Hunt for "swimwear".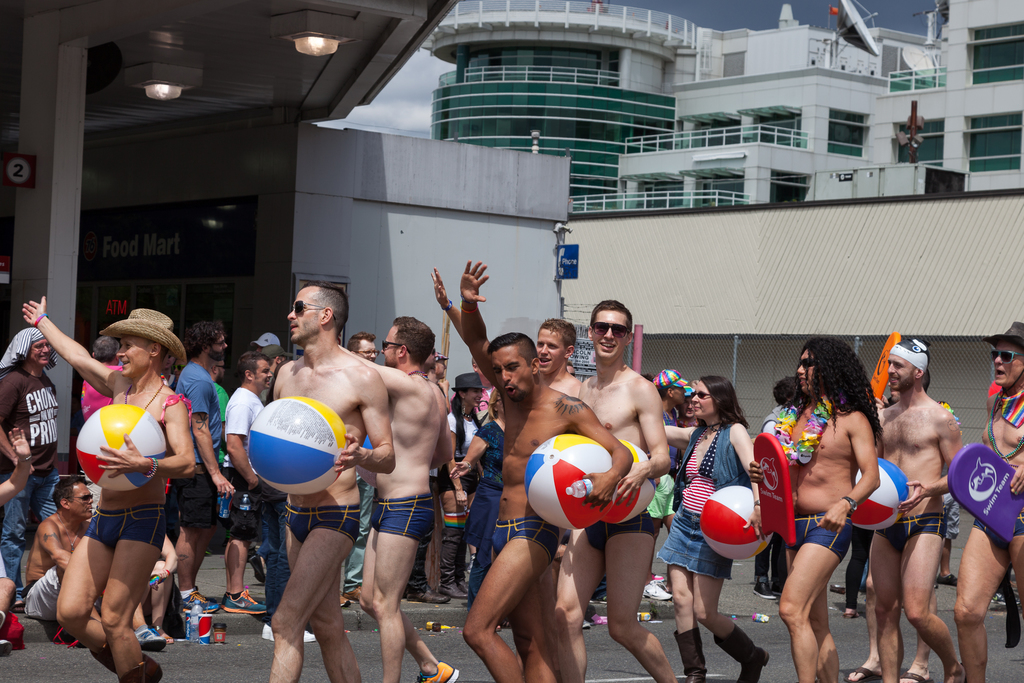
Hunted down at [left=791, top=513, right=854, bottom=562].
